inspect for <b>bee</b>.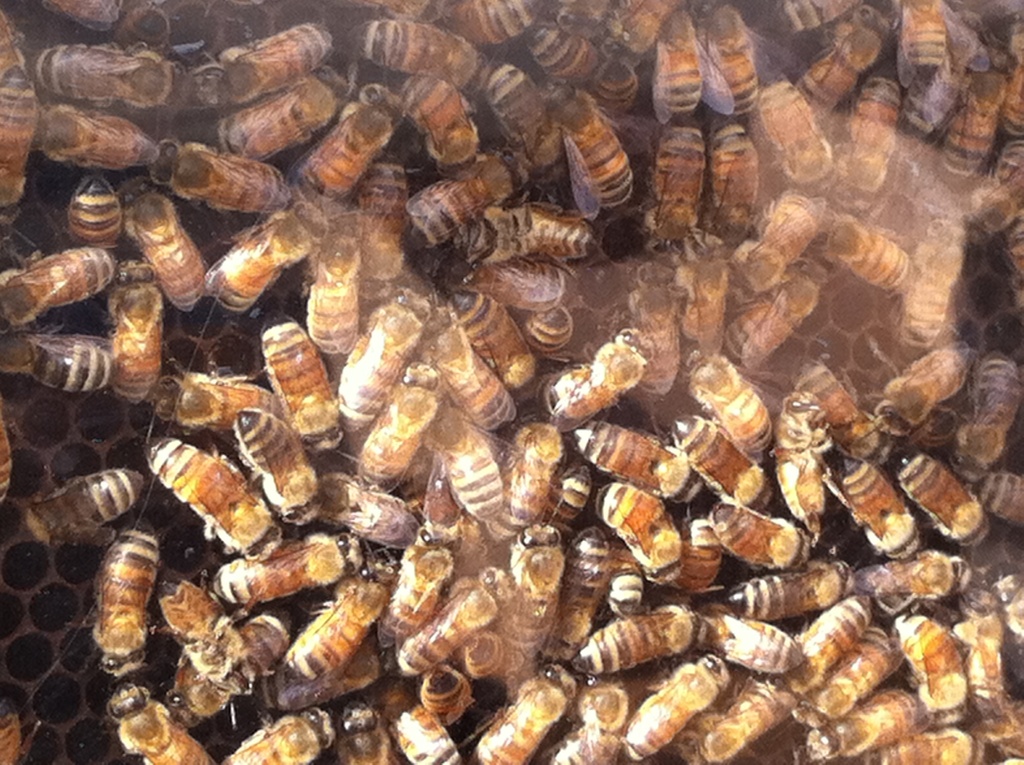
Inspection: pyautogui.locateOnScreen(972, 683, 1023, 757).
